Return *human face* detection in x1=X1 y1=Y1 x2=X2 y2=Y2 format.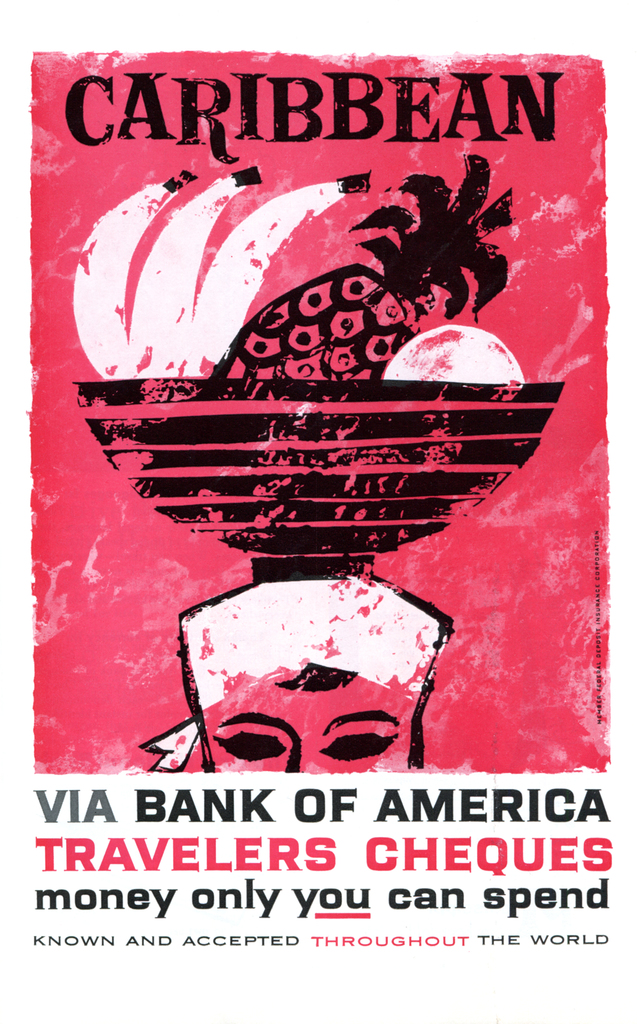
x1=206 y1=689 x2=412 y2=774.
